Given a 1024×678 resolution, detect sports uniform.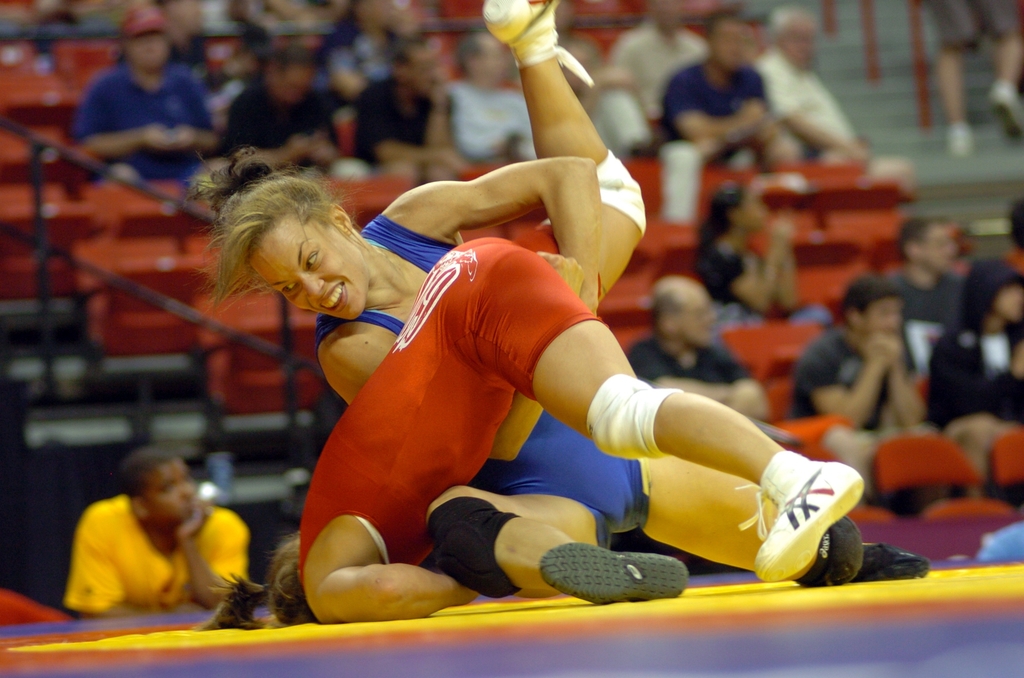
[312,207,654,558].
